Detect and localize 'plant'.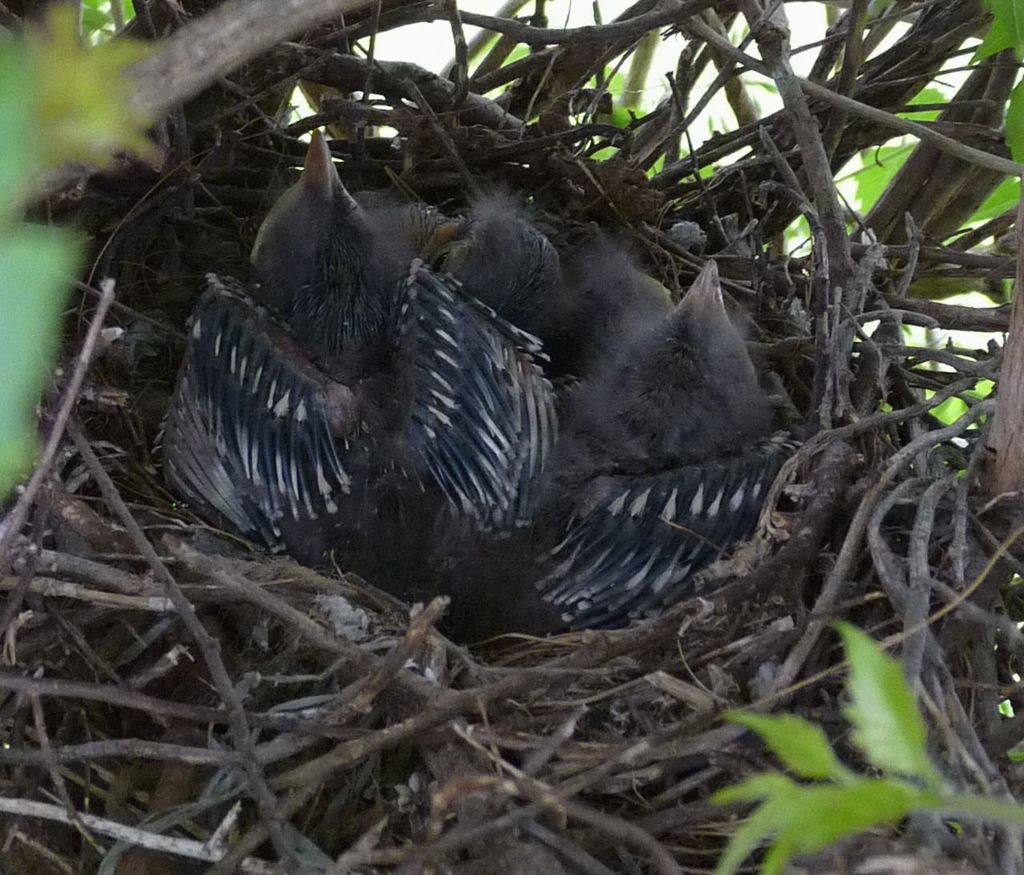
Localized at (left=0, top=0, right=168, bottom=525).
